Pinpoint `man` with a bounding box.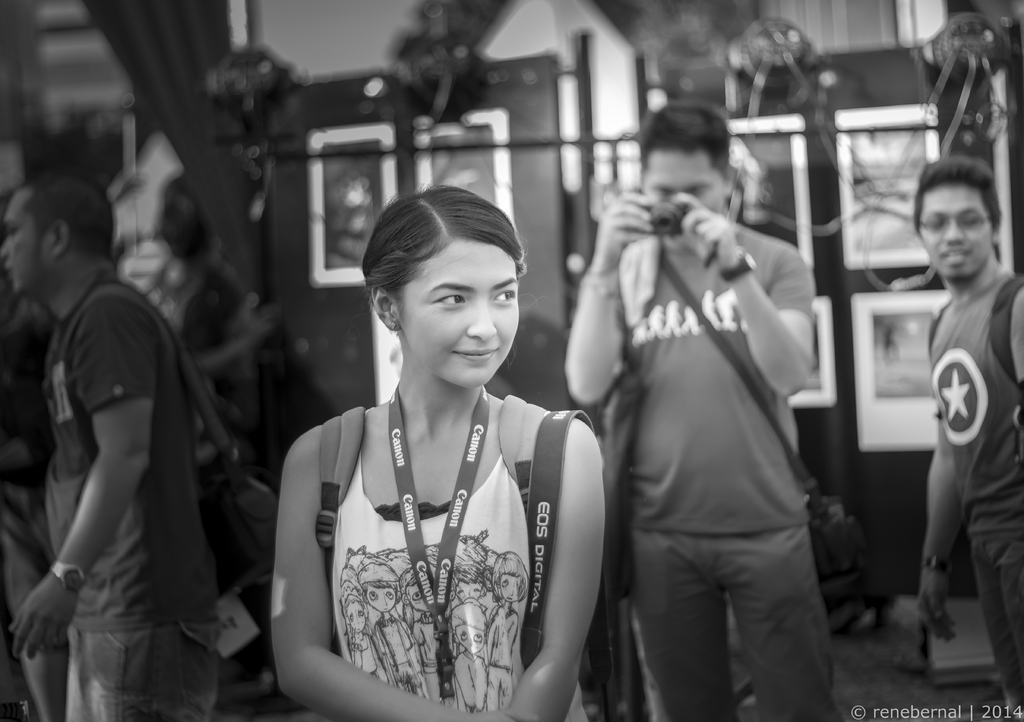
0 168 234 721.
